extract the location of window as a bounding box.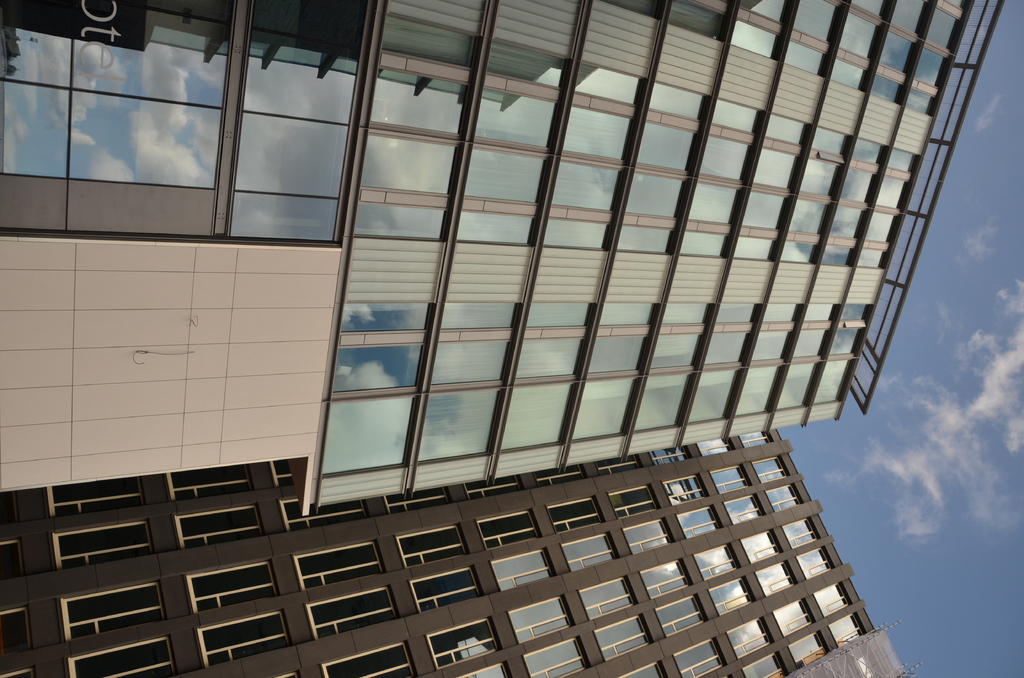
829/0/896/92.
